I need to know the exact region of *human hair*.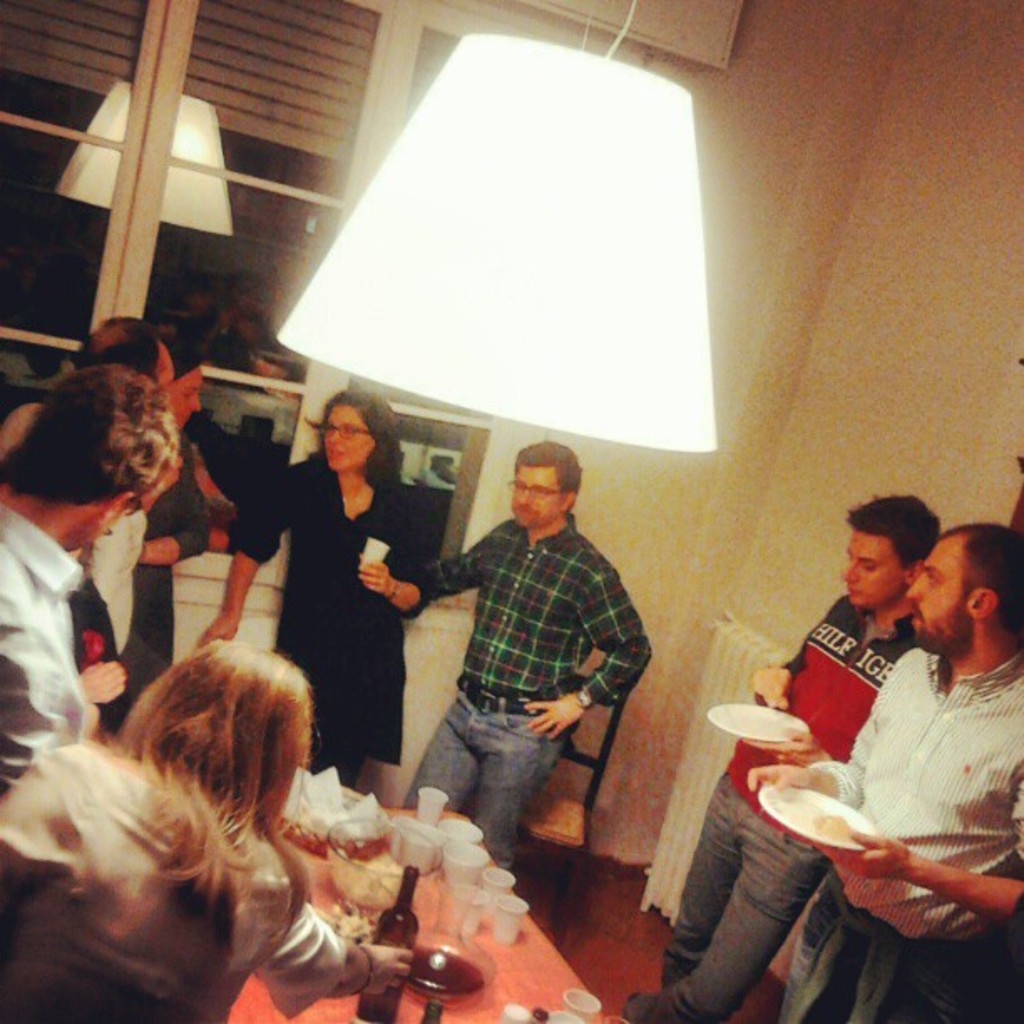
Region: [74, 315, 162, 371].
